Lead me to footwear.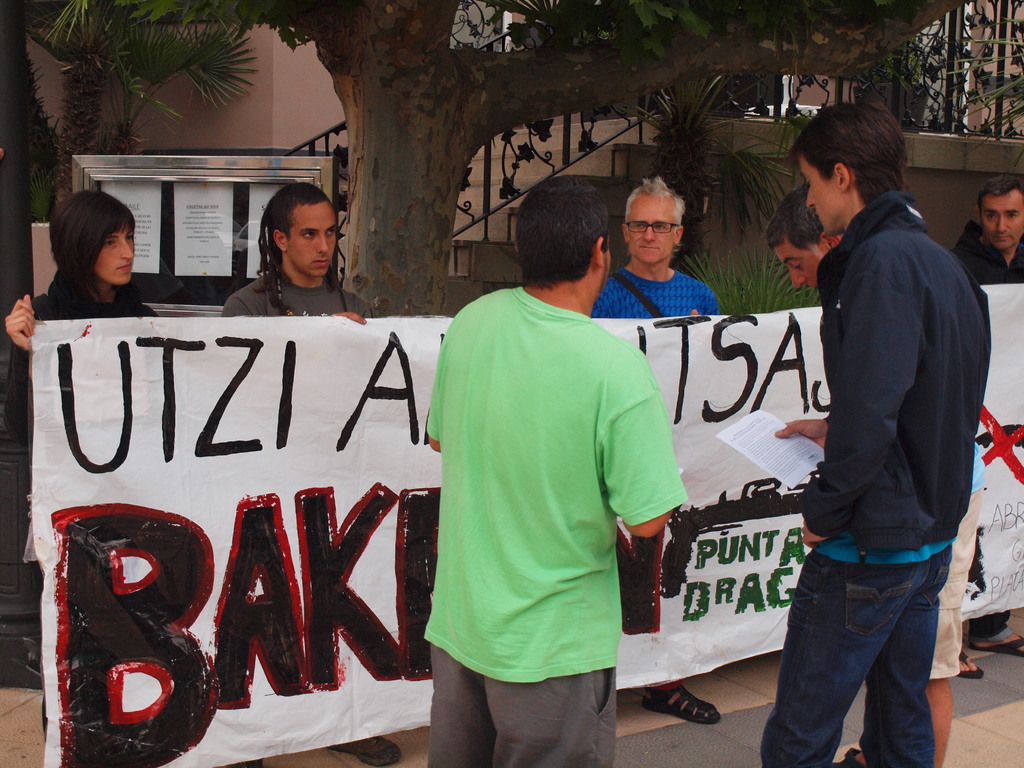
Lead to (left=973, top=632, right=1023, bottom=664).
